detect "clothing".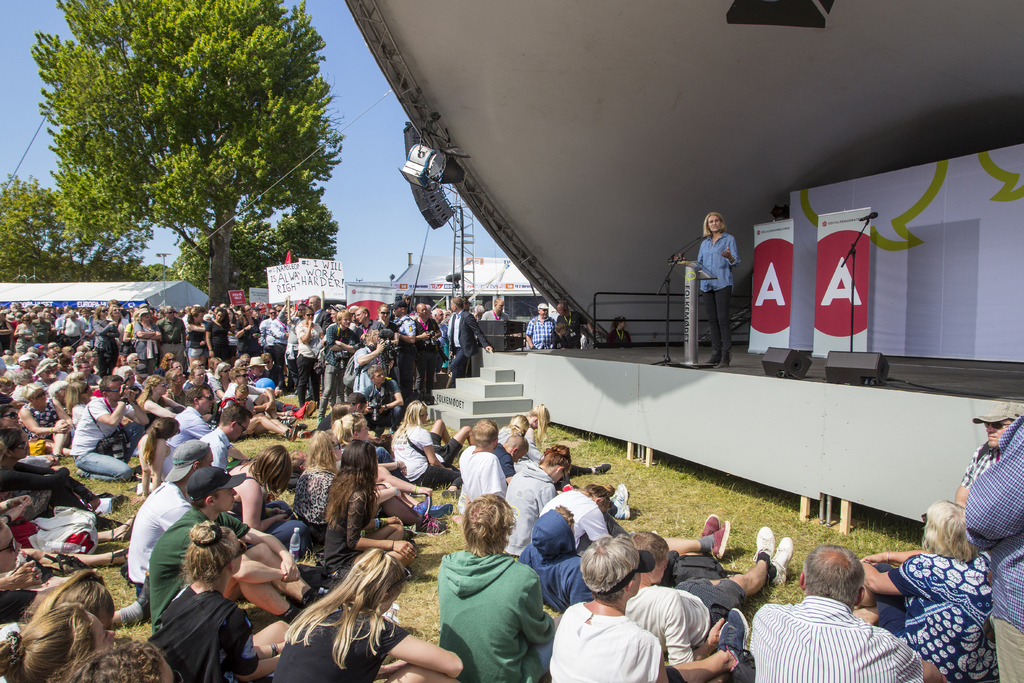
Detected at x1=290 y1=464 x2=342 y2=544.
